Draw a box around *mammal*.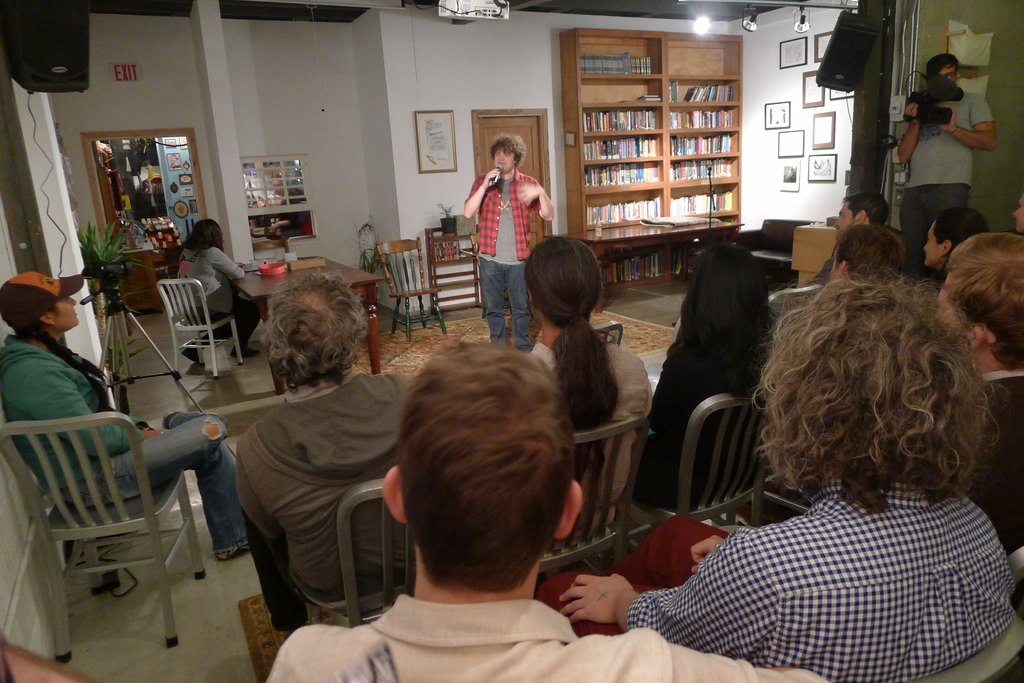
select_region(913, 203, 990, 279).
